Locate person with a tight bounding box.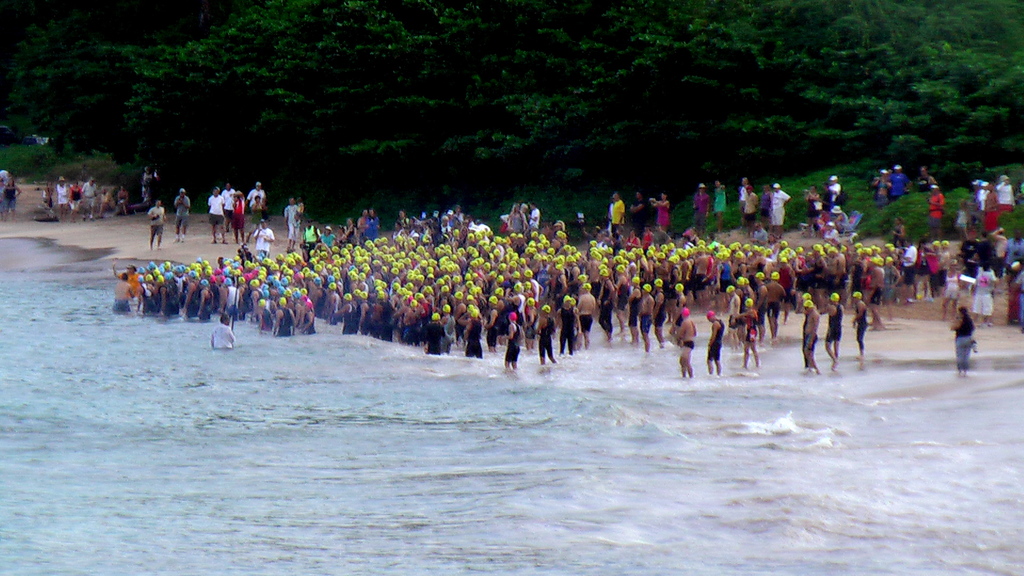
x1=735 y1=177 x2=753 y2=211.
